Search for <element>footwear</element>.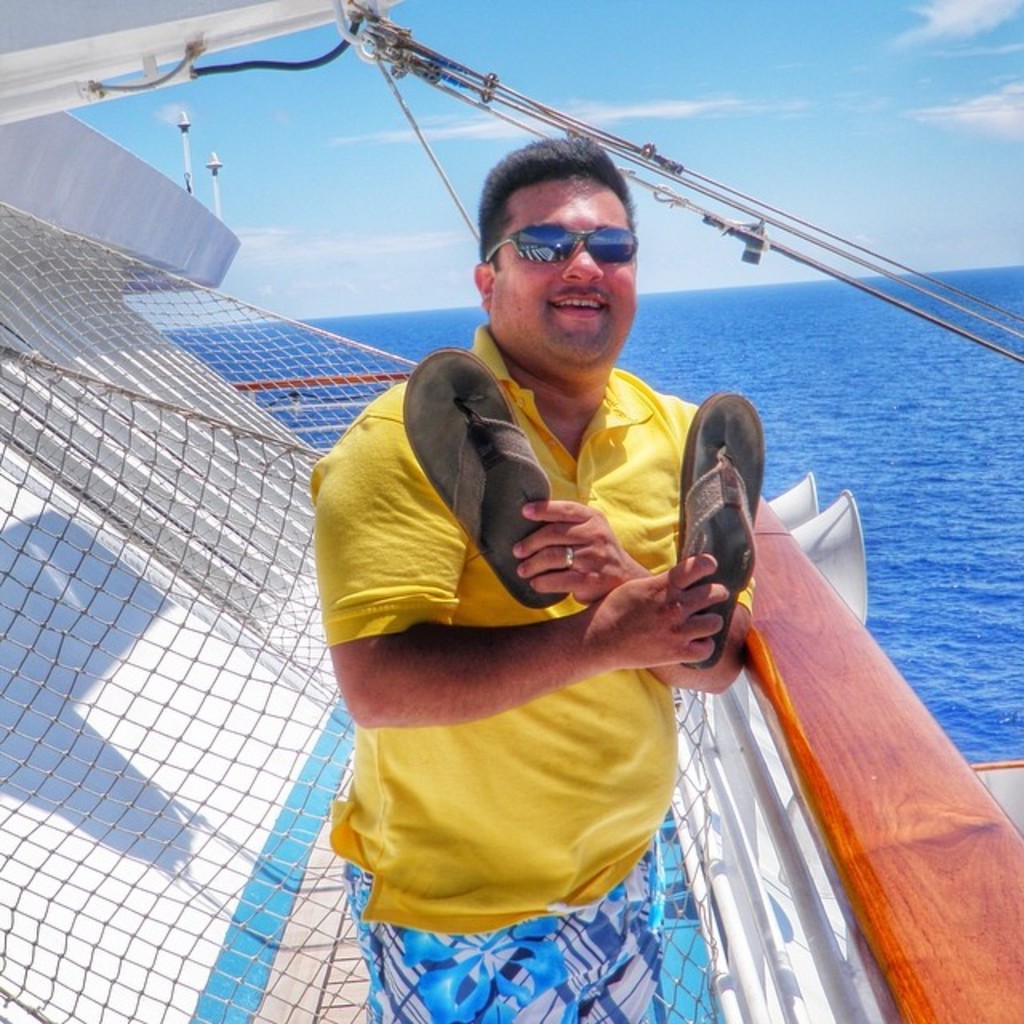
Found at left=398, top=339, right=587, bottom=605.
